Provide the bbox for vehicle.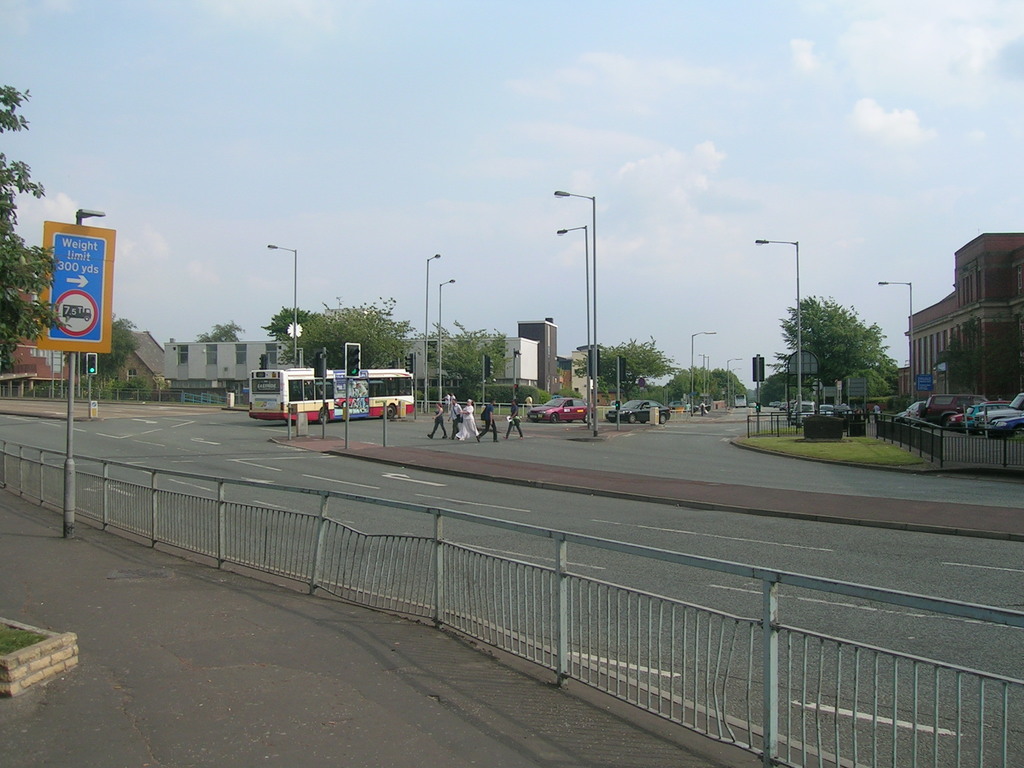
pyautogui.locateOnScreen(973, 394, 1023, 427).
